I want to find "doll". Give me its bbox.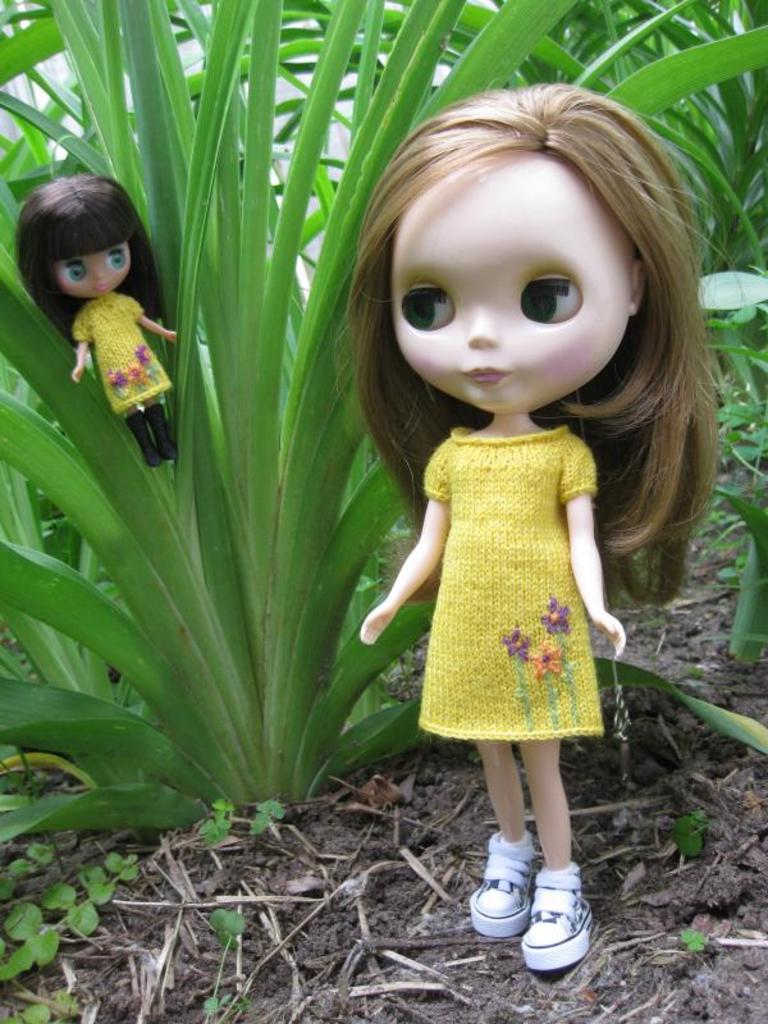
box(261, 72, 716, 951).
